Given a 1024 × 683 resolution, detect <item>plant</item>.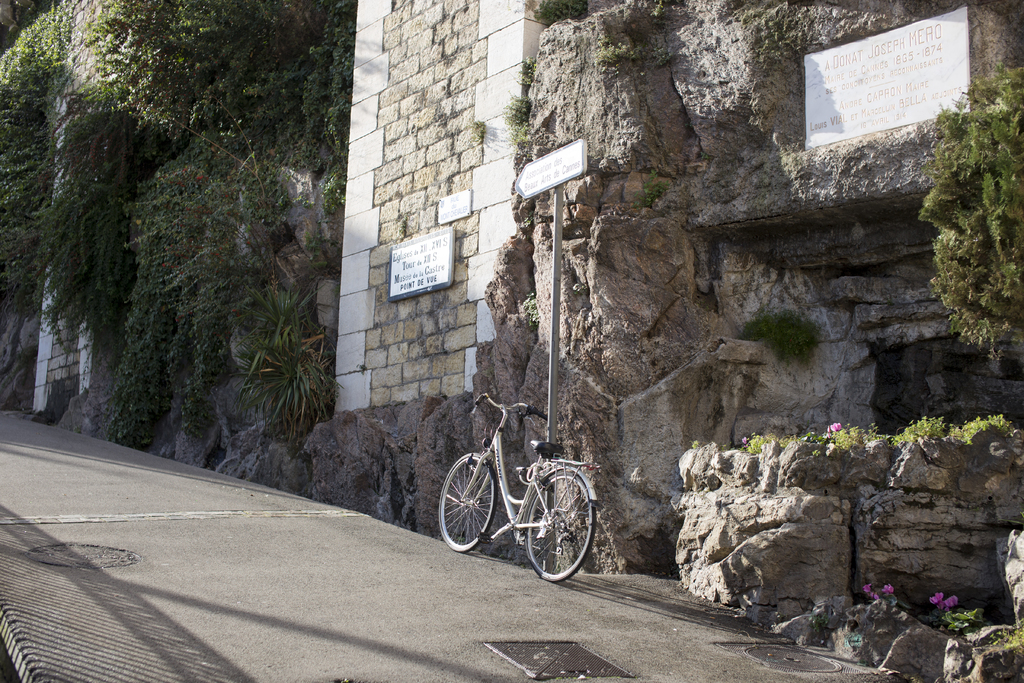
(234, 334, 336, 452).
